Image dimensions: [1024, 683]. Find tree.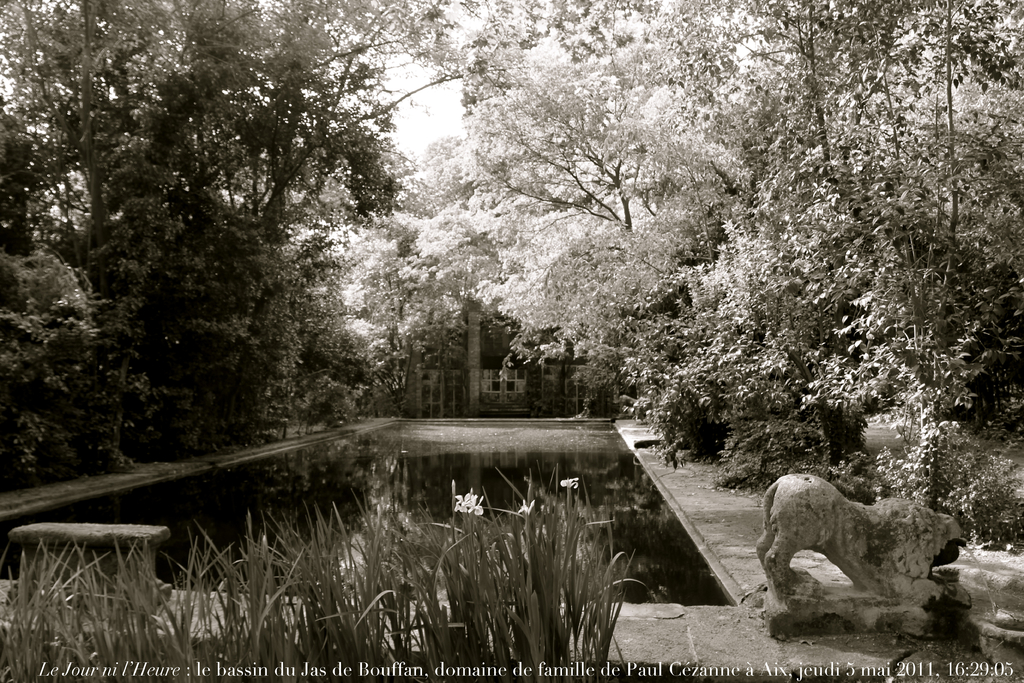
crop(649, 0, 1023, 521).
